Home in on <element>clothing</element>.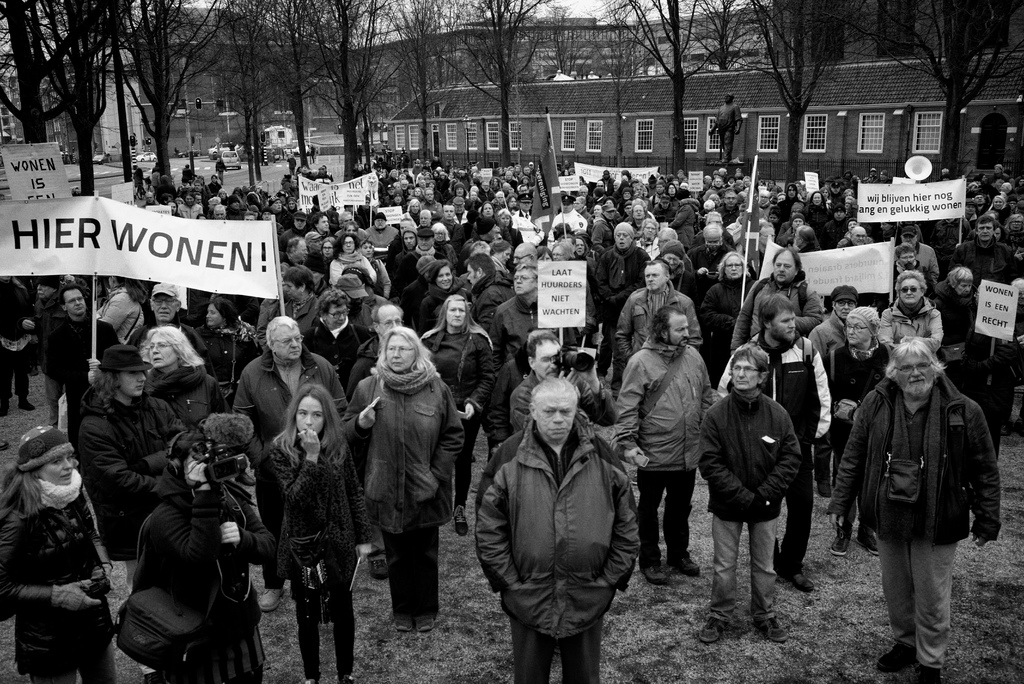
Homed in at [left=817, top=322, right=863, bottom=350].
